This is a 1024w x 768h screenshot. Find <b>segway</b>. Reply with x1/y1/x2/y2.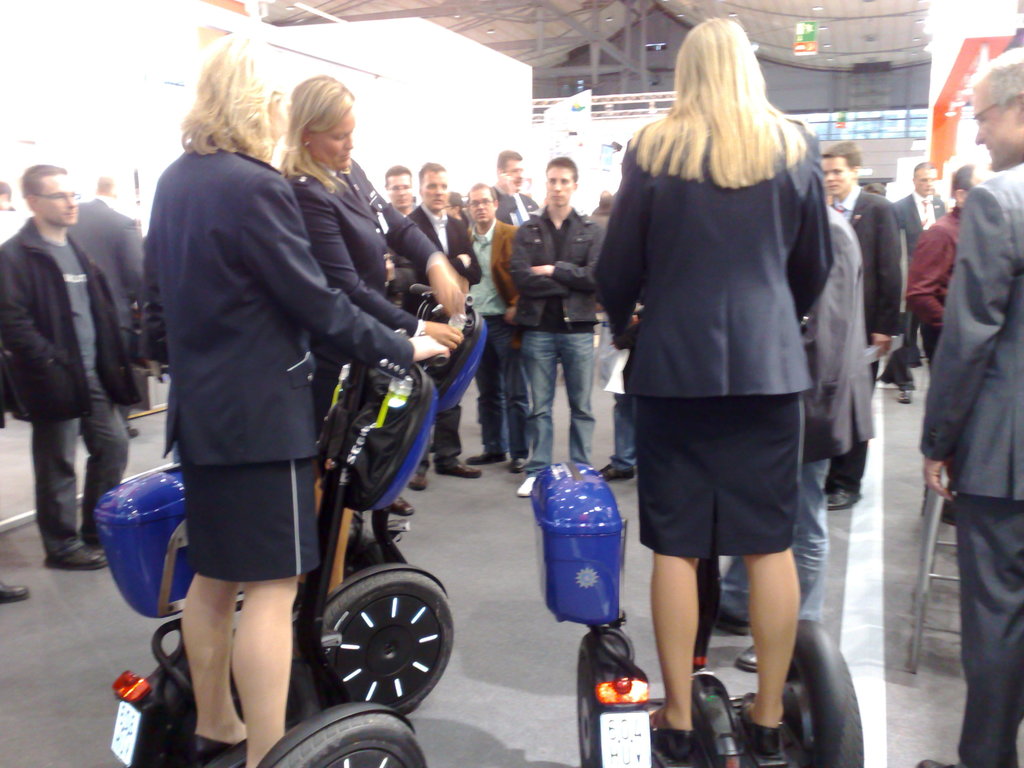
115/355/442/767.
